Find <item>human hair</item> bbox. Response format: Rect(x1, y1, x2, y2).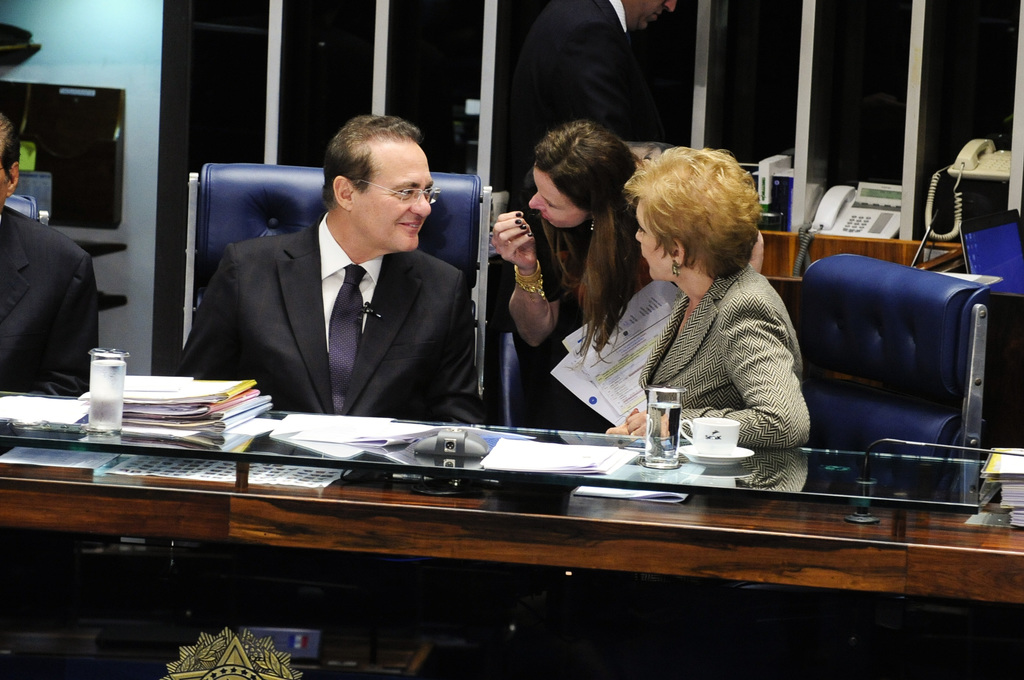
Rect(0, 109, 20, 188).
